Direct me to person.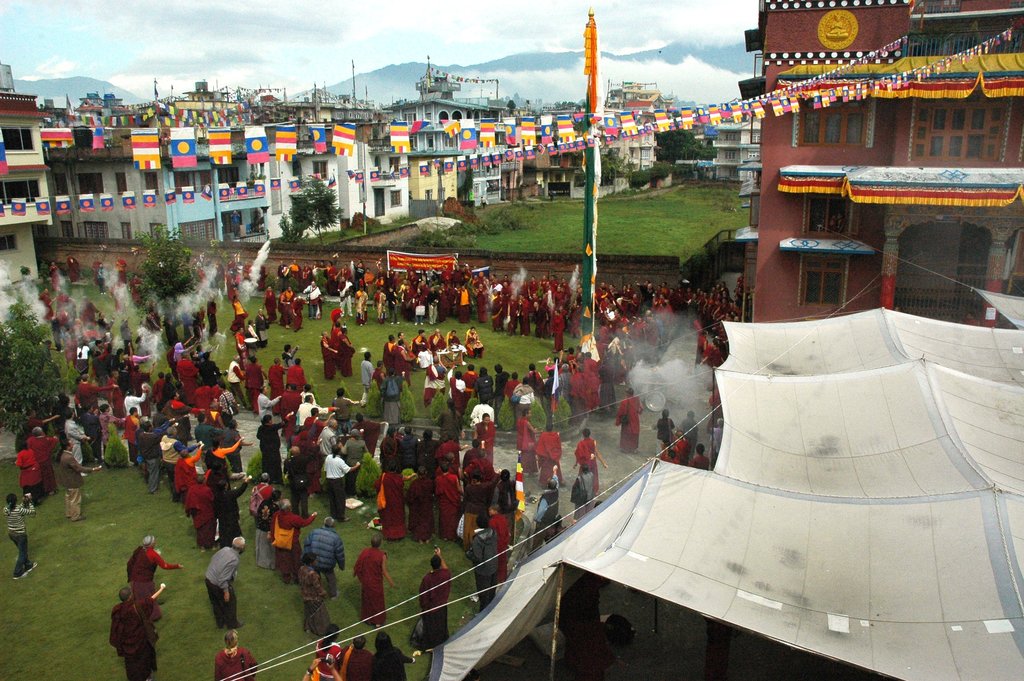
Direction: {"x1": 282, "y1": 434, "x2": 325, "y2": 489}.
